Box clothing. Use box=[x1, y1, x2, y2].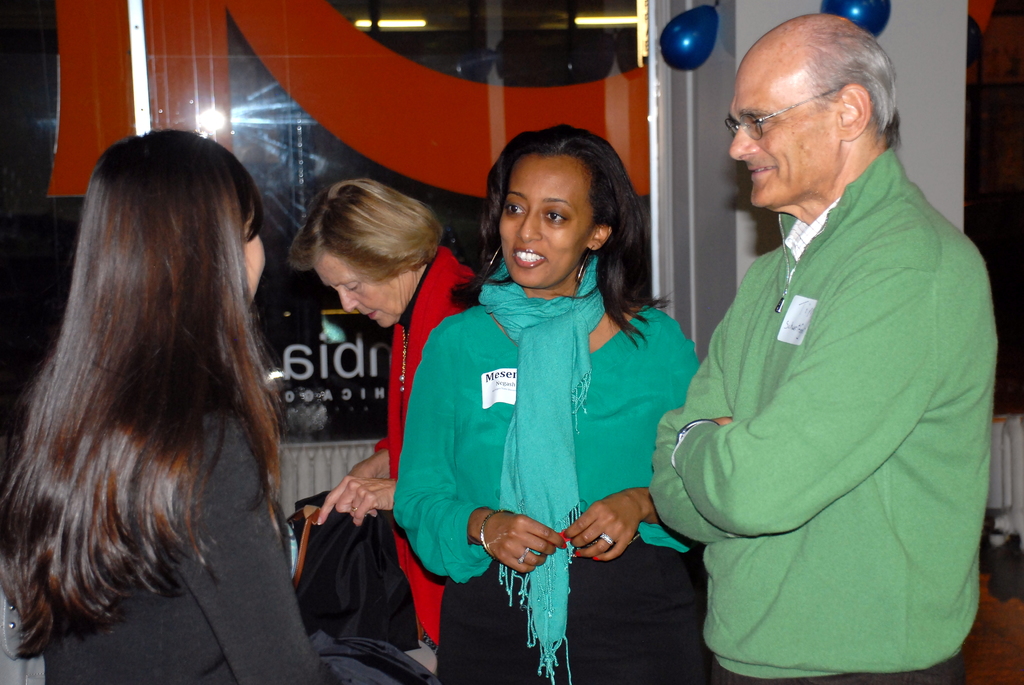
box=[669, 88, 987, 684].
